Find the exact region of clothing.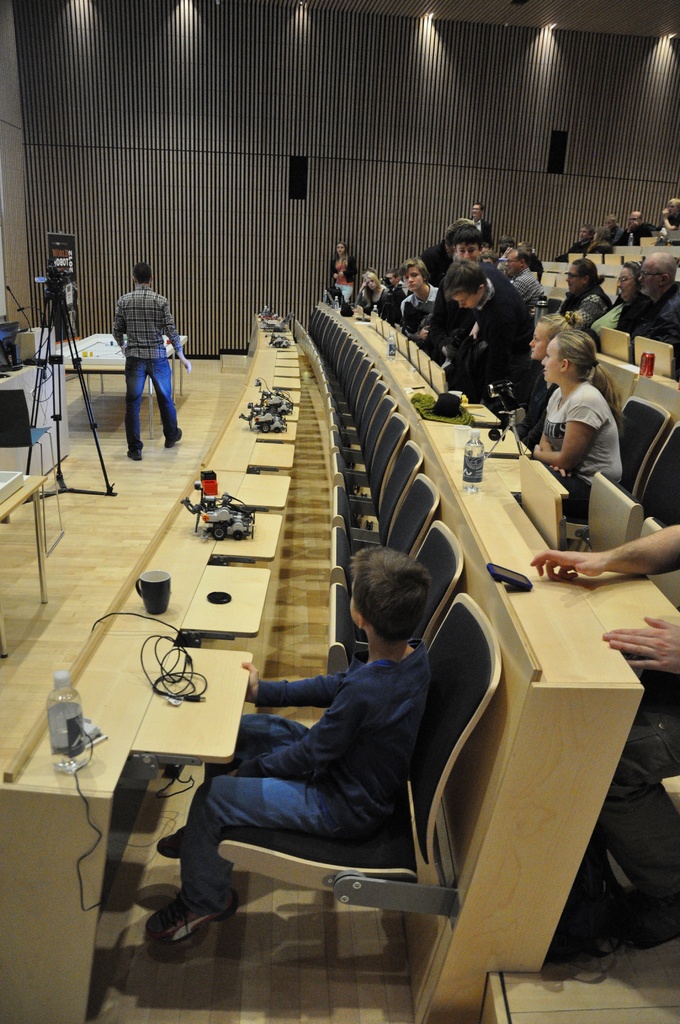
Exact region: 538:355:633:487.
